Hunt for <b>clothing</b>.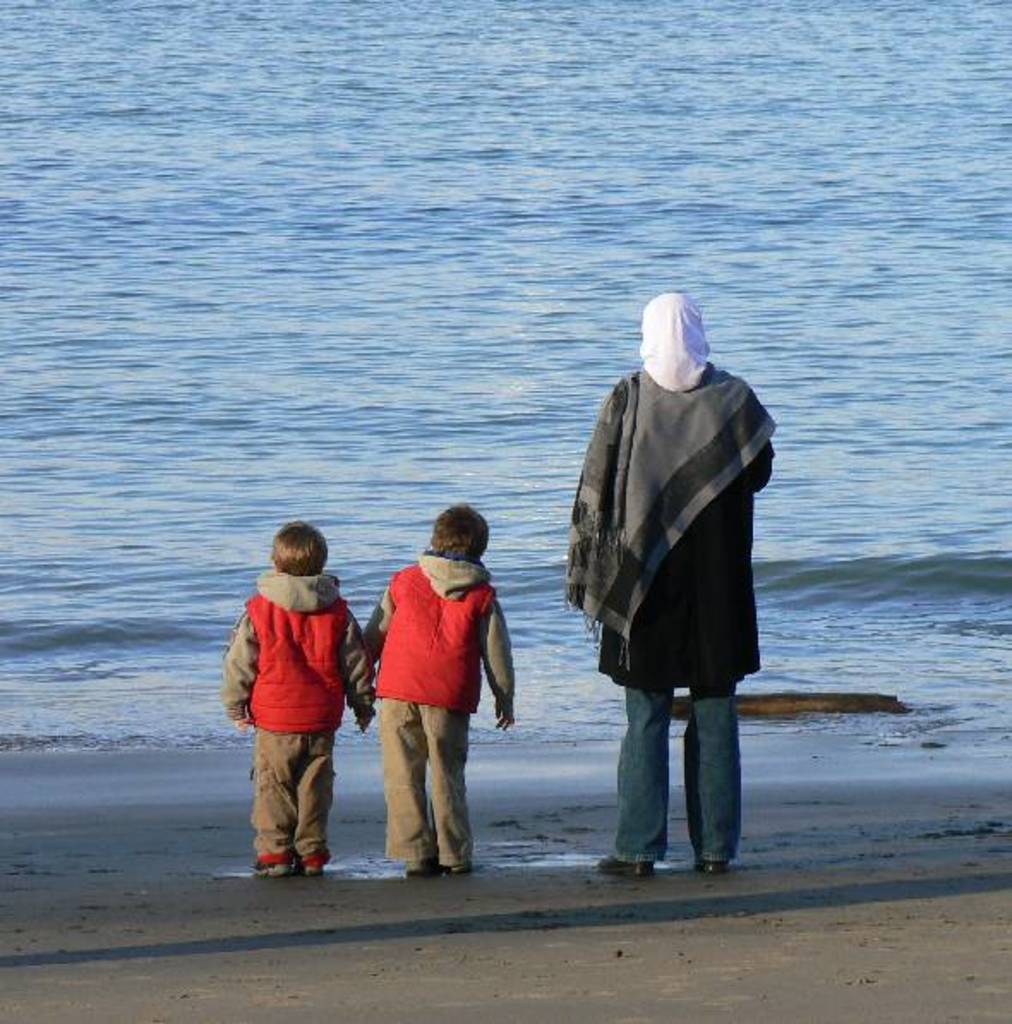
Hunted down at pyautogui.locateOnScreen(566, 295, 772, 859).
